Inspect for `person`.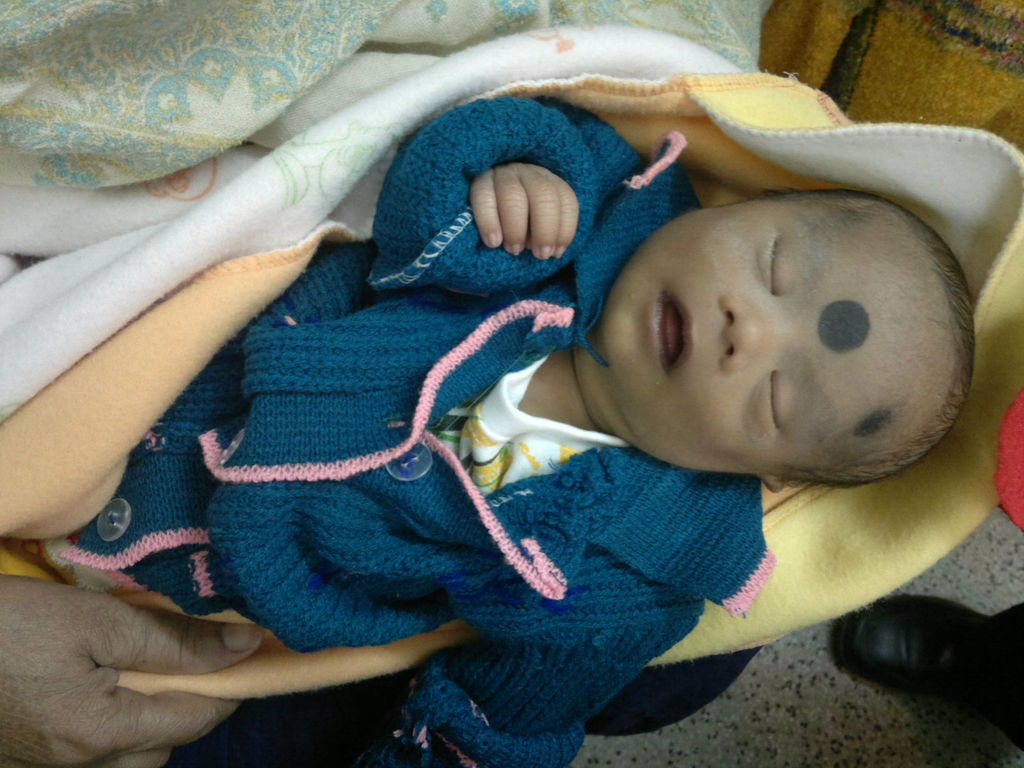
Inspection: x1=0 y1=97 x2=973 y2=767.
